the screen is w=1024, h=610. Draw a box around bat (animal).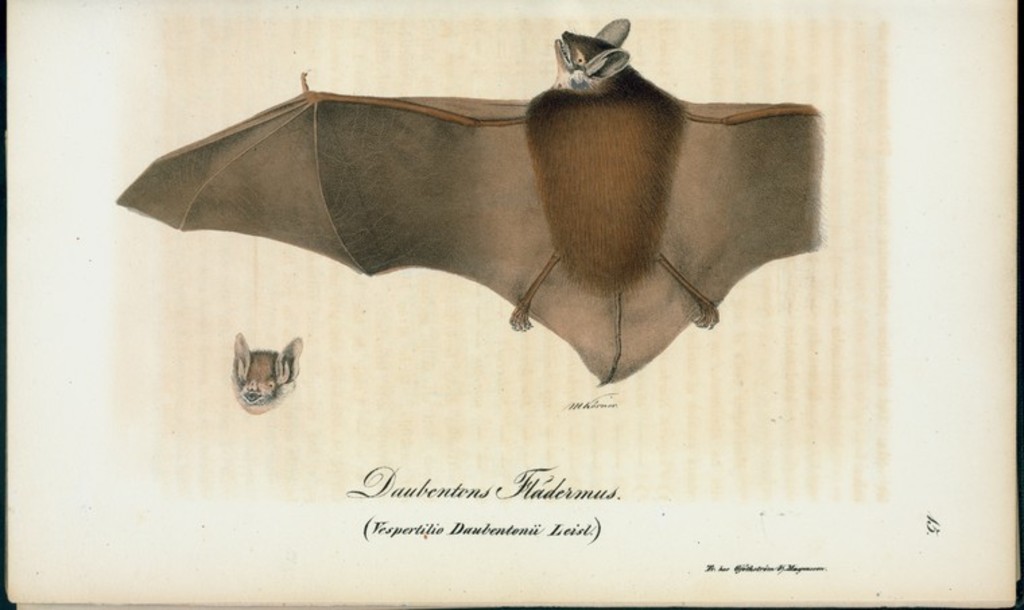
(x1=110, y1=8, x2=839, y2=395).
